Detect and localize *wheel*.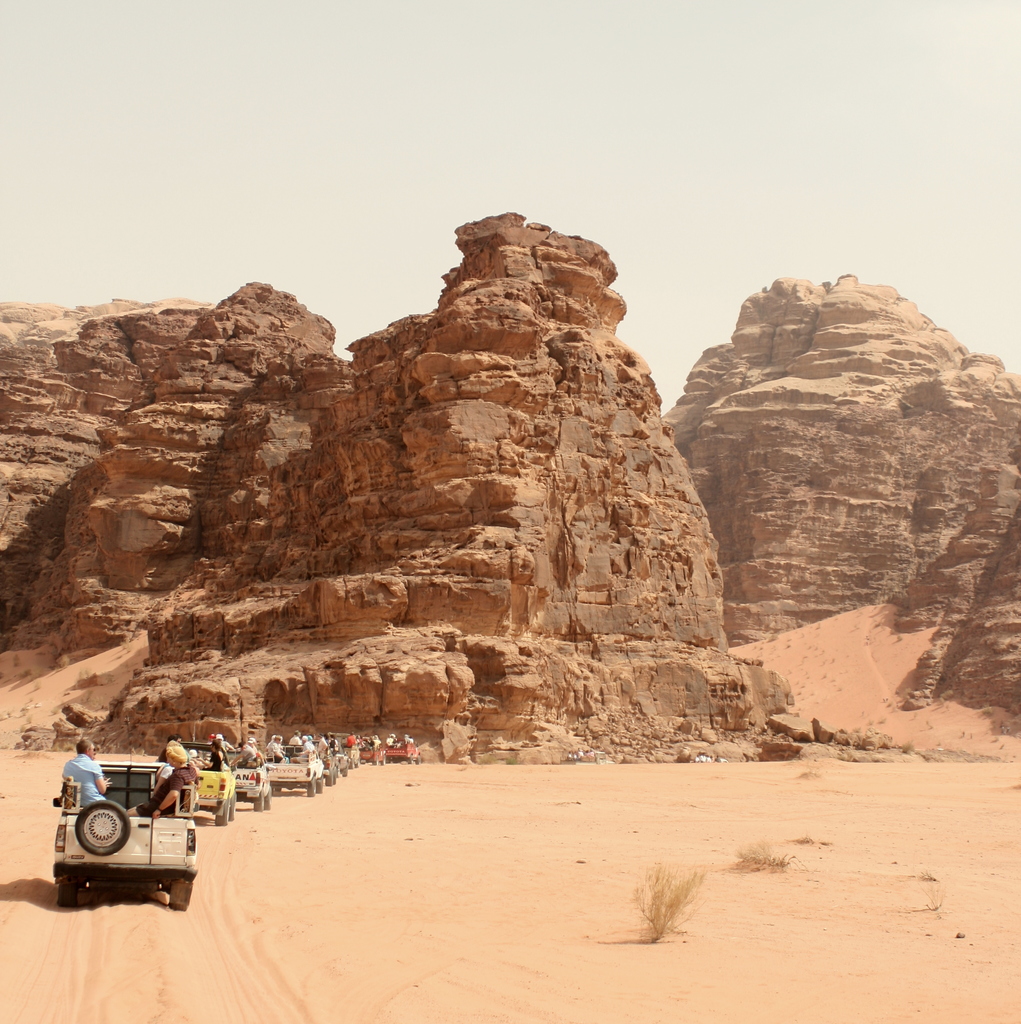
Localized at (254, 793, 263, 812).
